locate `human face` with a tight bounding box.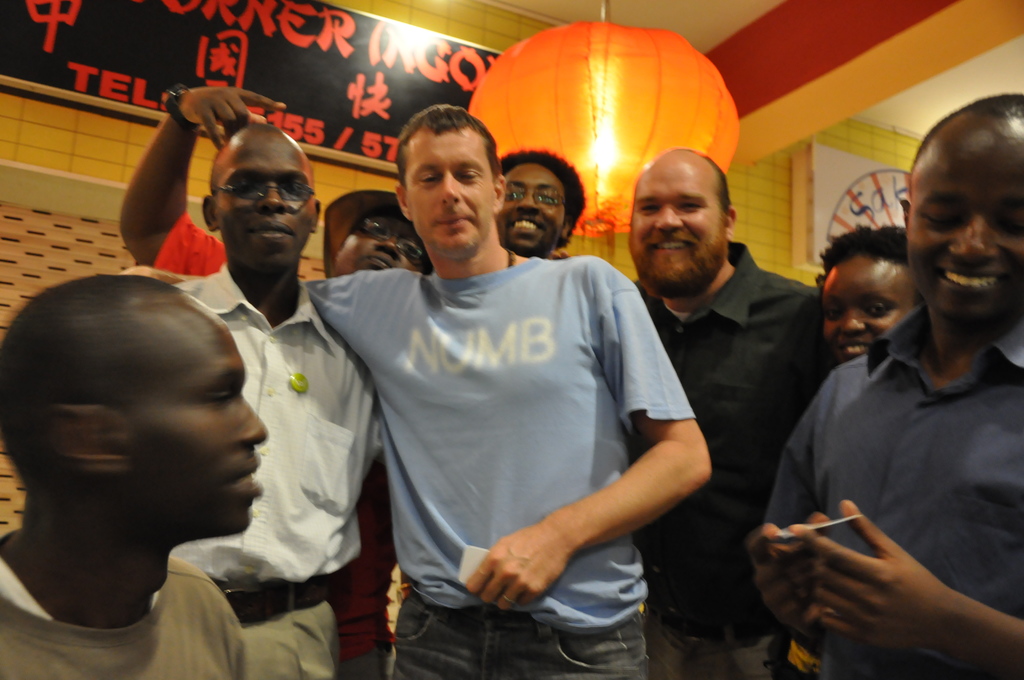
817:258:908:366.
